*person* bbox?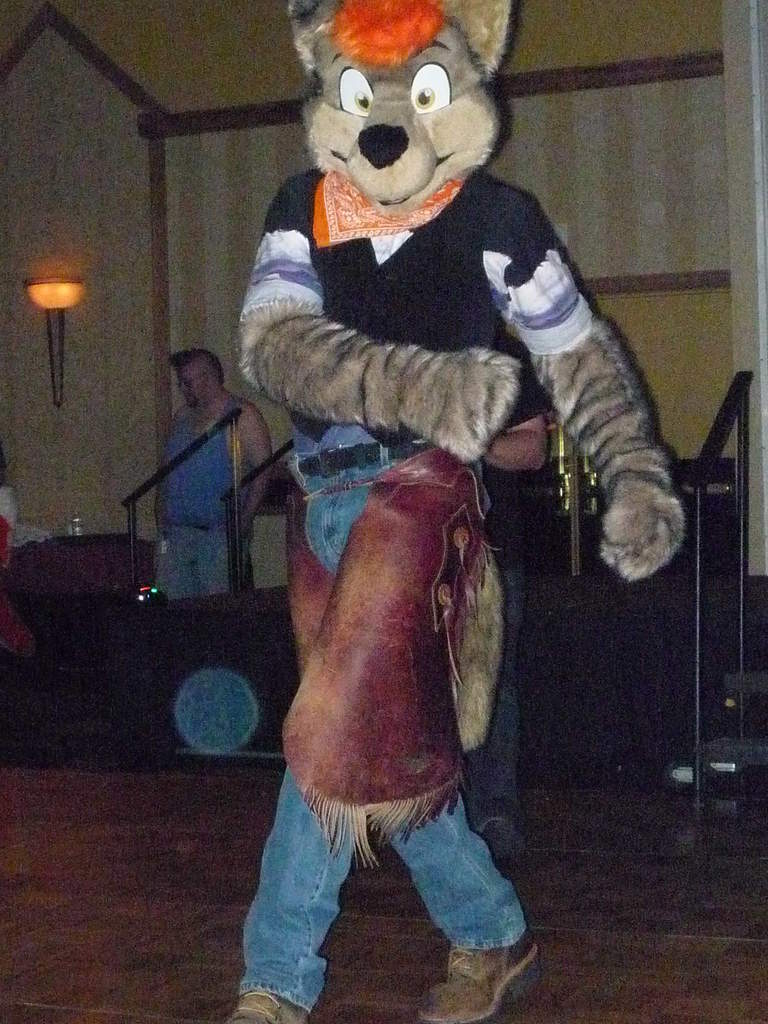
150, 348, 275, 600
